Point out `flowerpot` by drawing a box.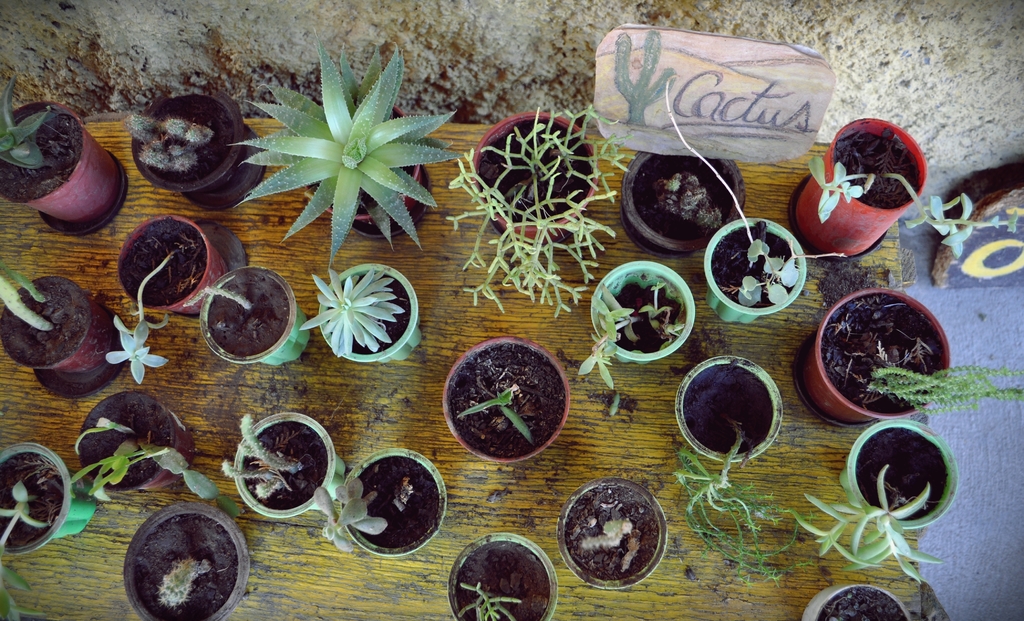
116, 214, 225, 315.
